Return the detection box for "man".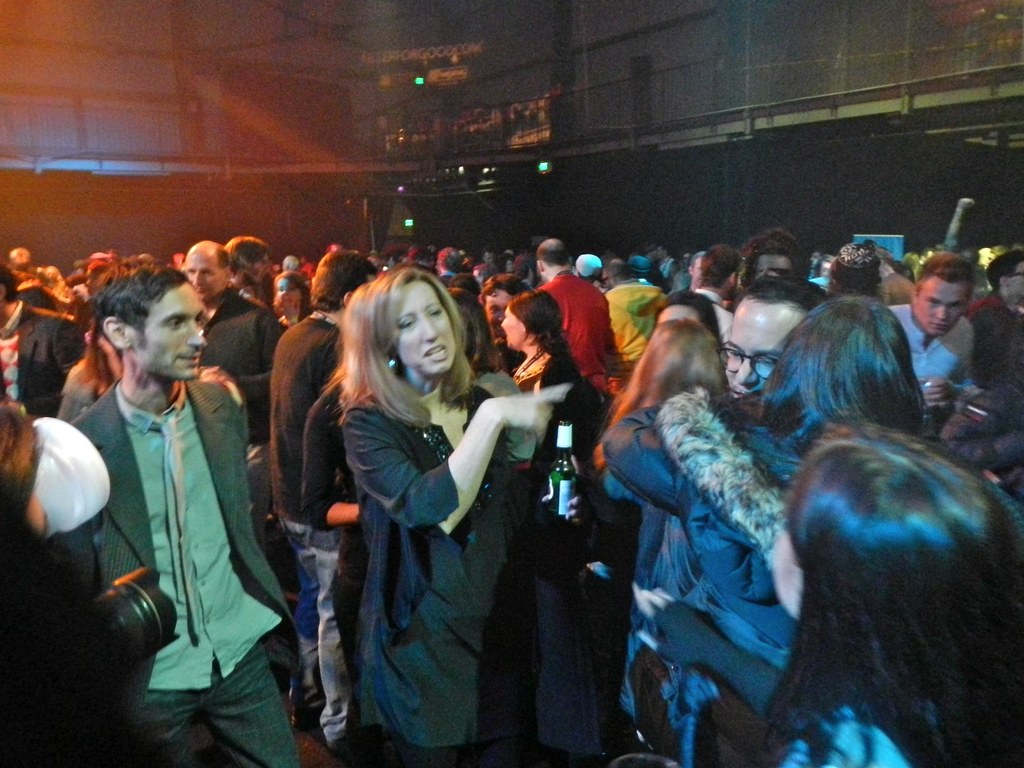
pyautogui.locateOnScreen(178, 239, 288, 554).
